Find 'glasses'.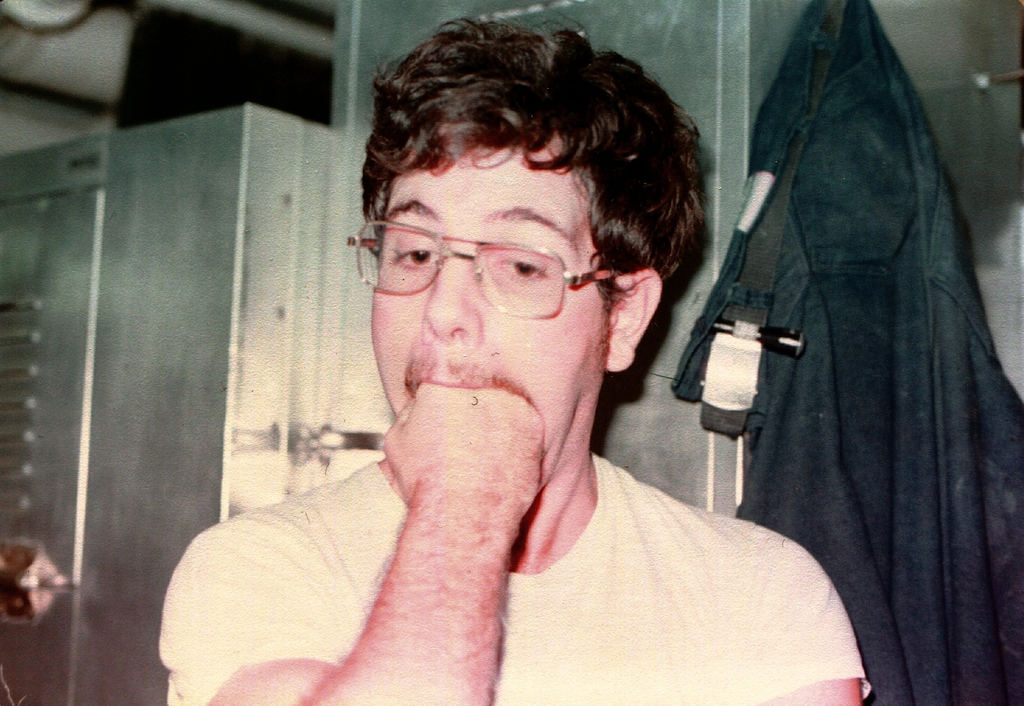
[347,215,632,321].
